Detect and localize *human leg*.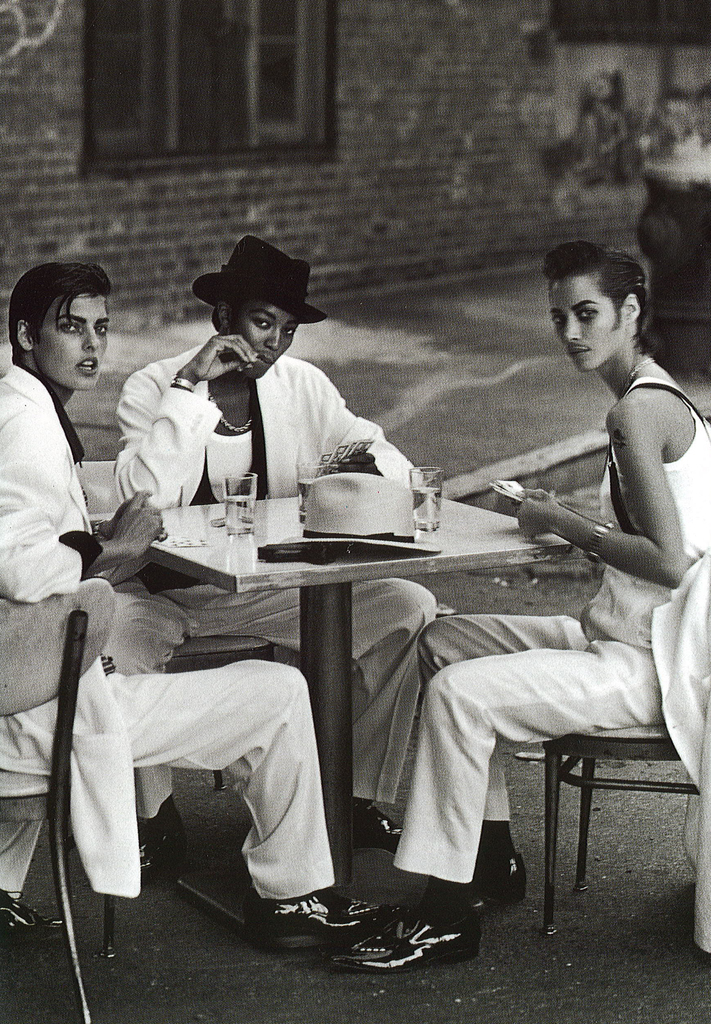
Localized at bbox=[208, 581, 436, 847].
